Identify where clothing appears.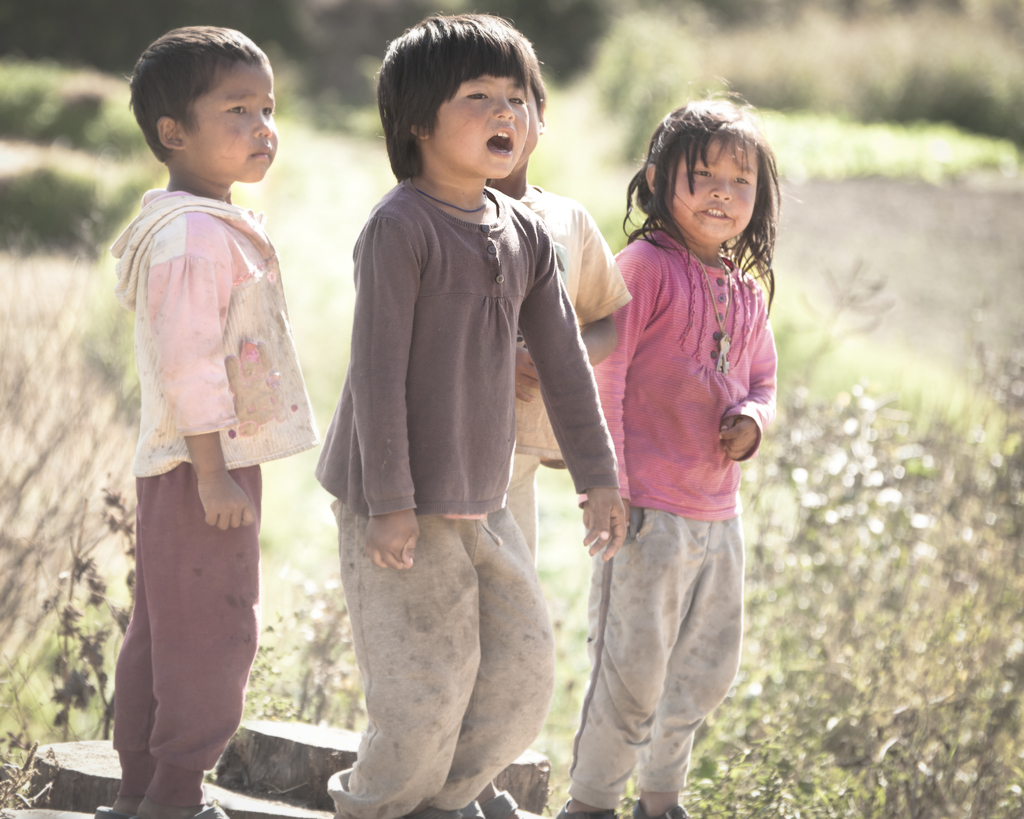
Appears at rect(499, 184, 636, 566).
